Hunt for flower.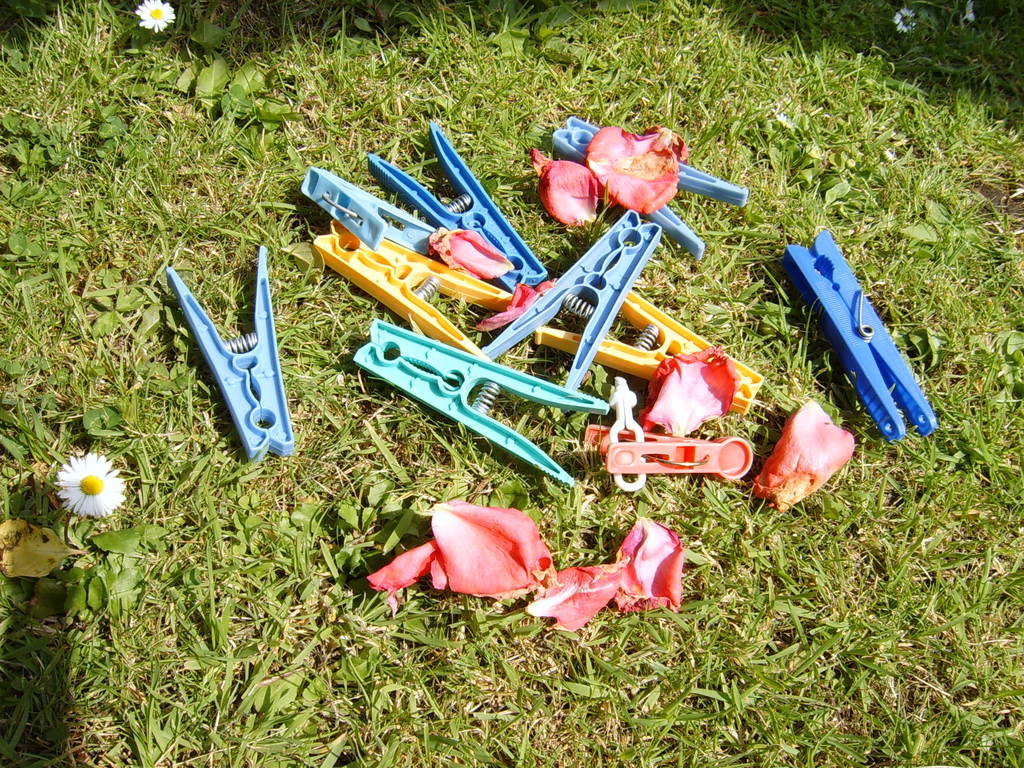
Hunted down at x1=533, y1=143, x2=610, y2=228.
